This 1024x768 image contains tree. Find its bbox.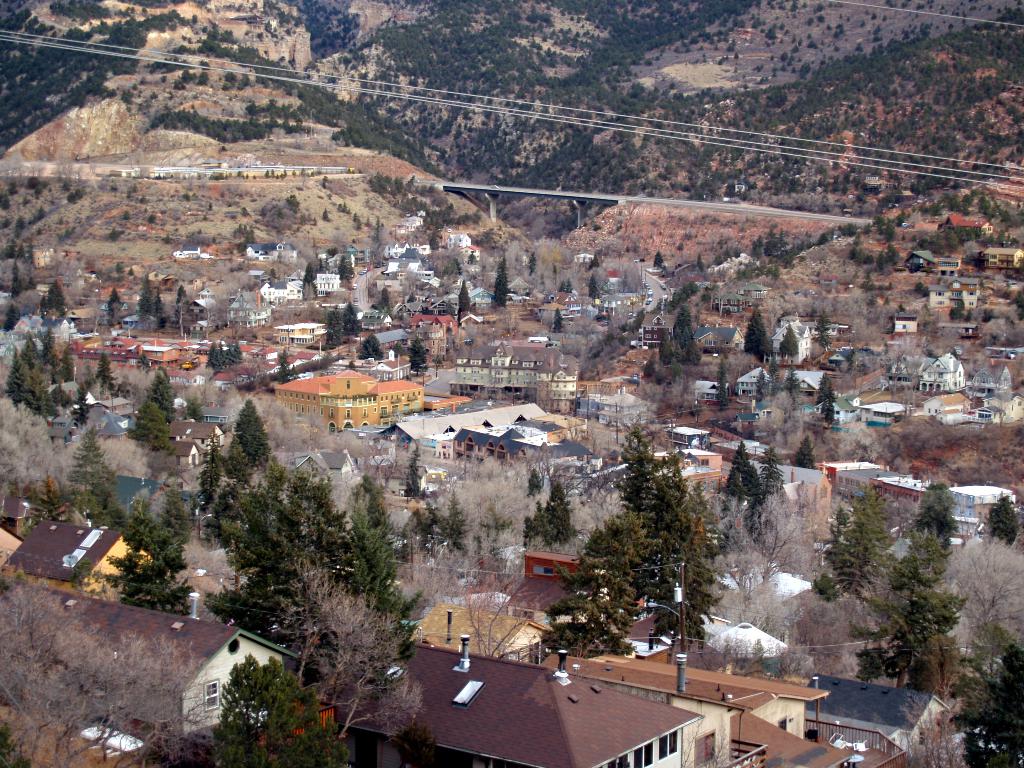
<box>67,420,120,529</box>.
